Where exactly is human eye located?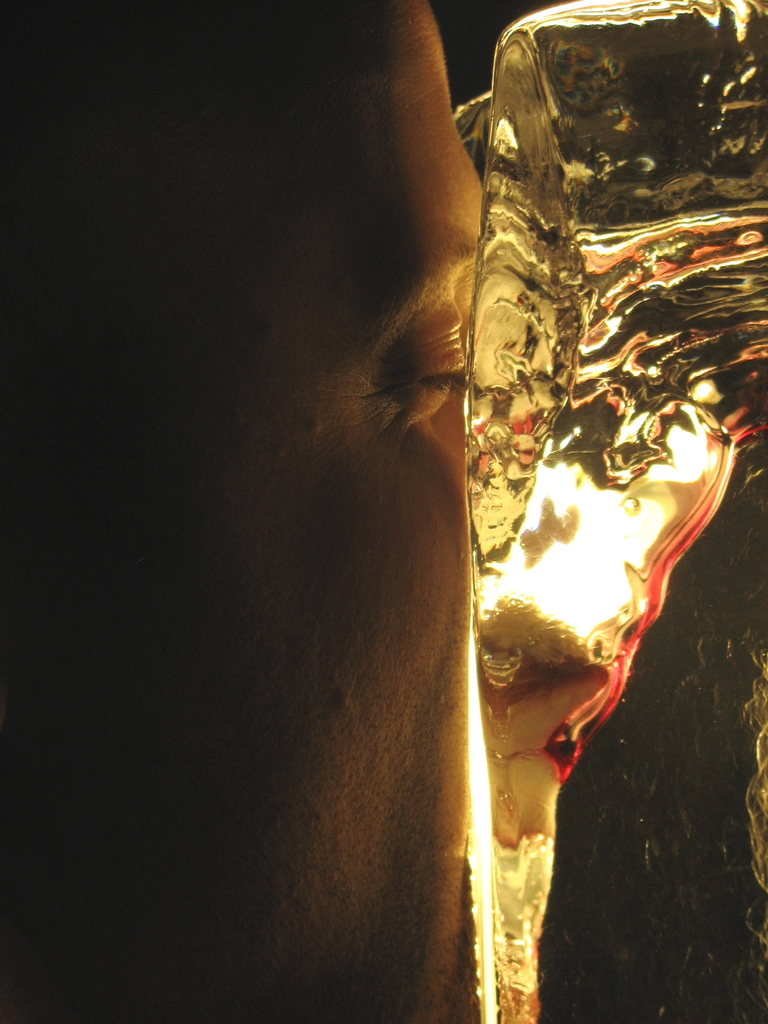
Its bounding box is bbox=[390, 305, 476, 415].
